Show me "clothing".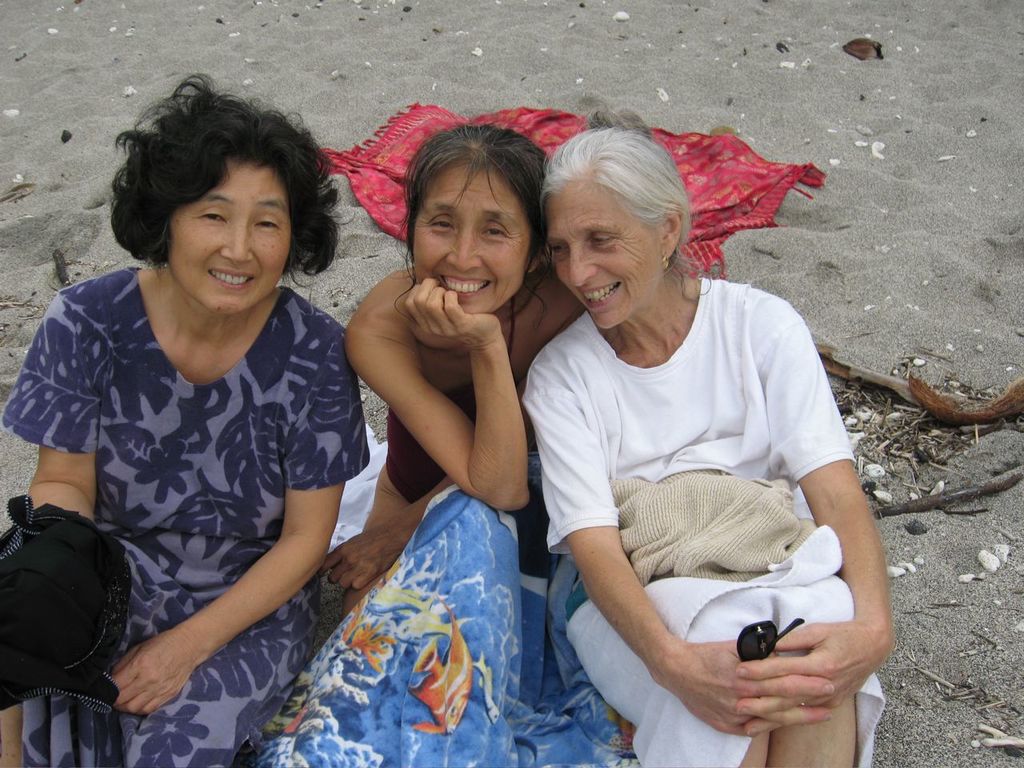
"clothing" is here: 262:382:630:767.
